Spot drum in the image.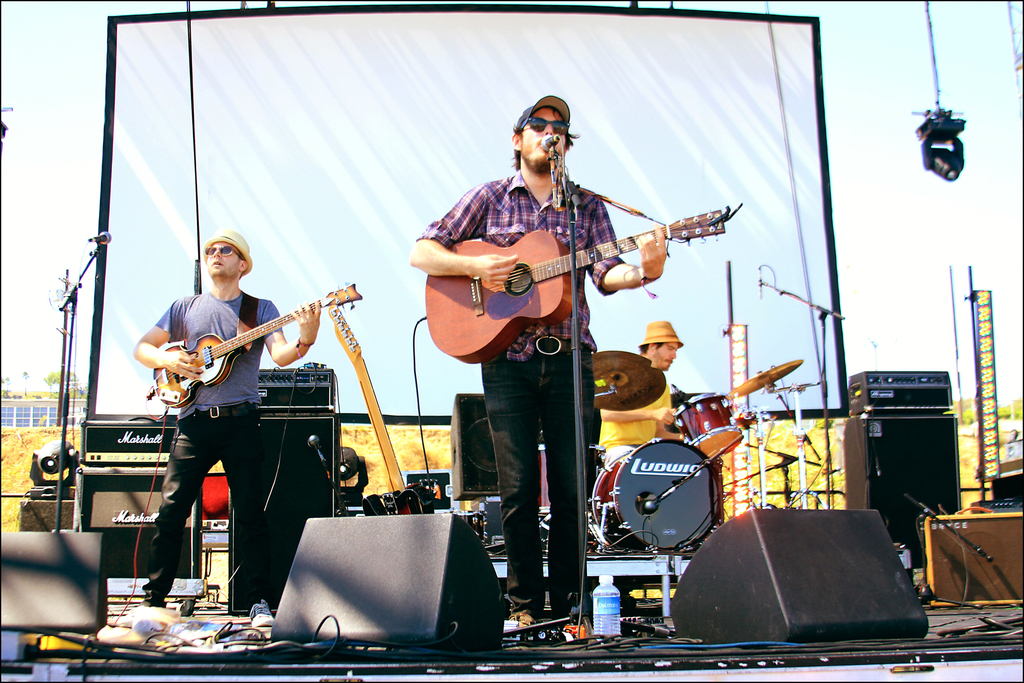
drum found at Rect(537, 432, 604, 514).
